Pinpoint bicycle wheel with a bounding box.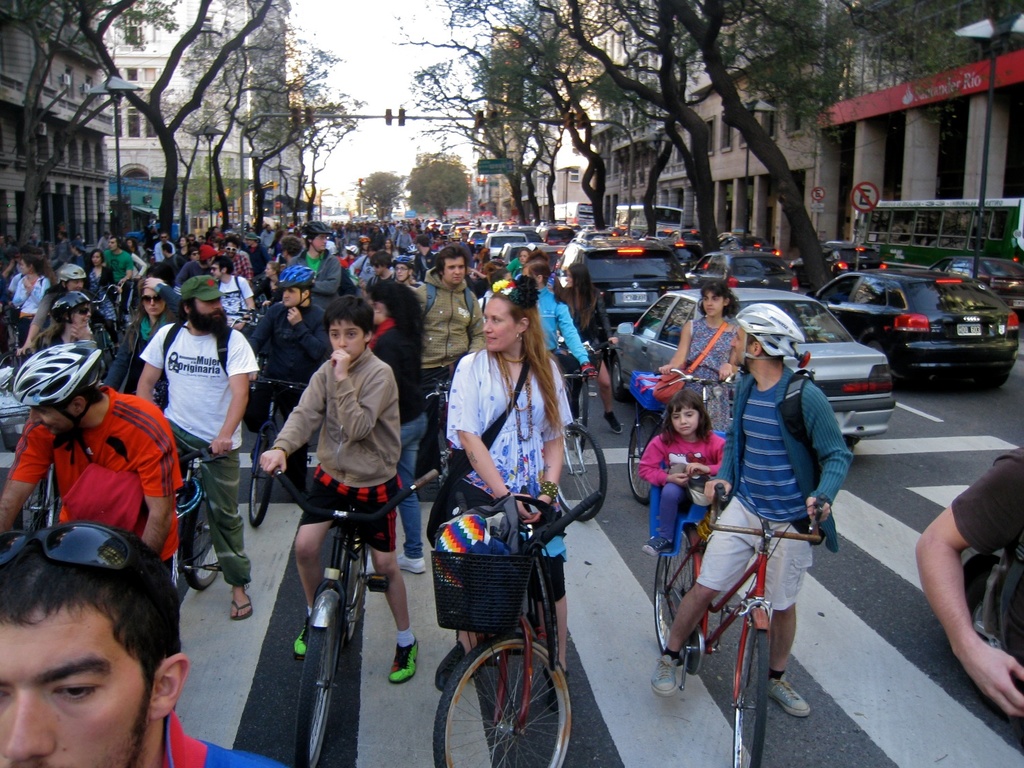
(729, 609, 772, 767).
